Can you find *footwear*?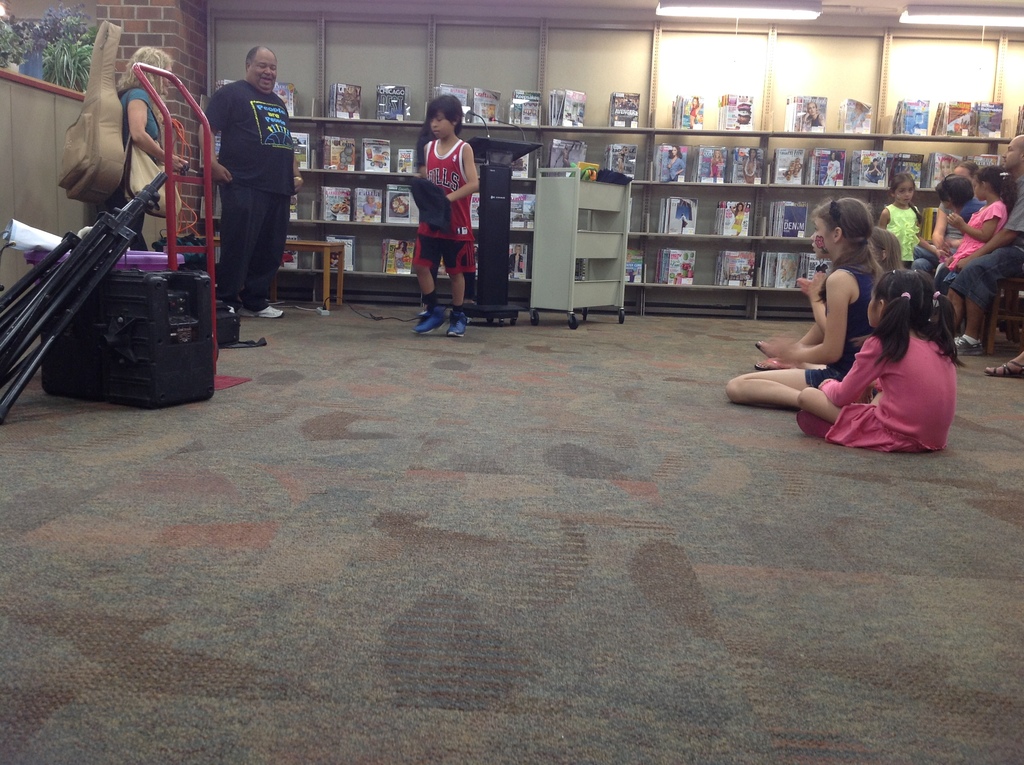
Yes, bounding box: BBox(410, 303, 449, 335).
